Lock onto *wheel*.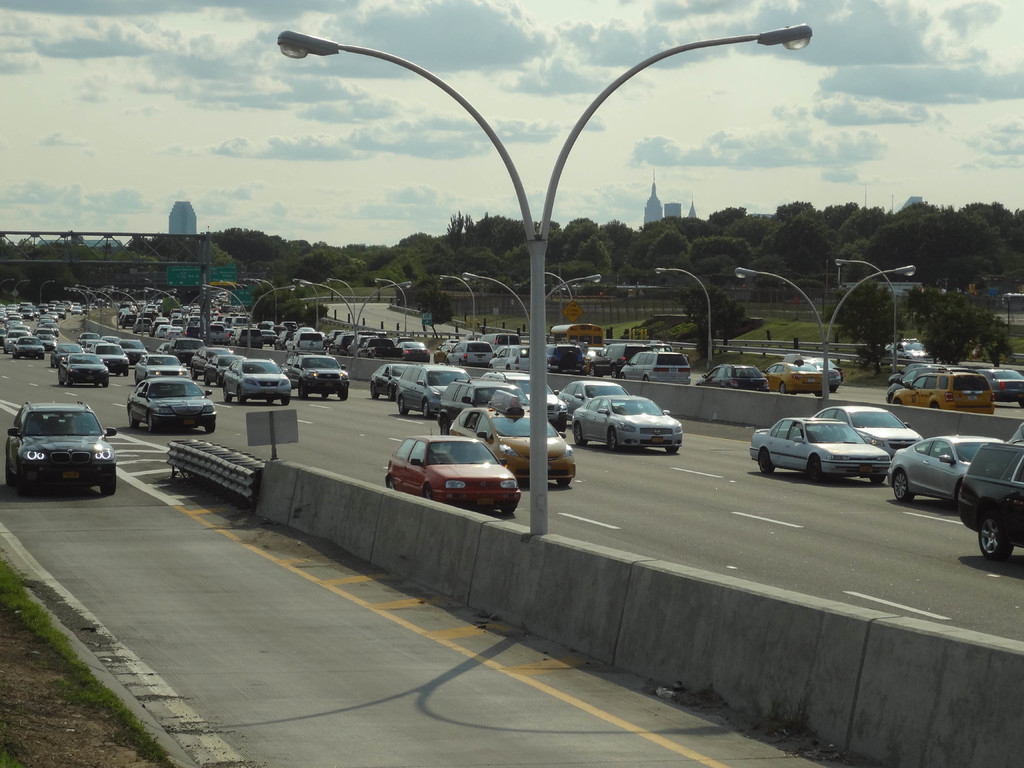
Locked: bbox=(386, 387, 395, 401).
